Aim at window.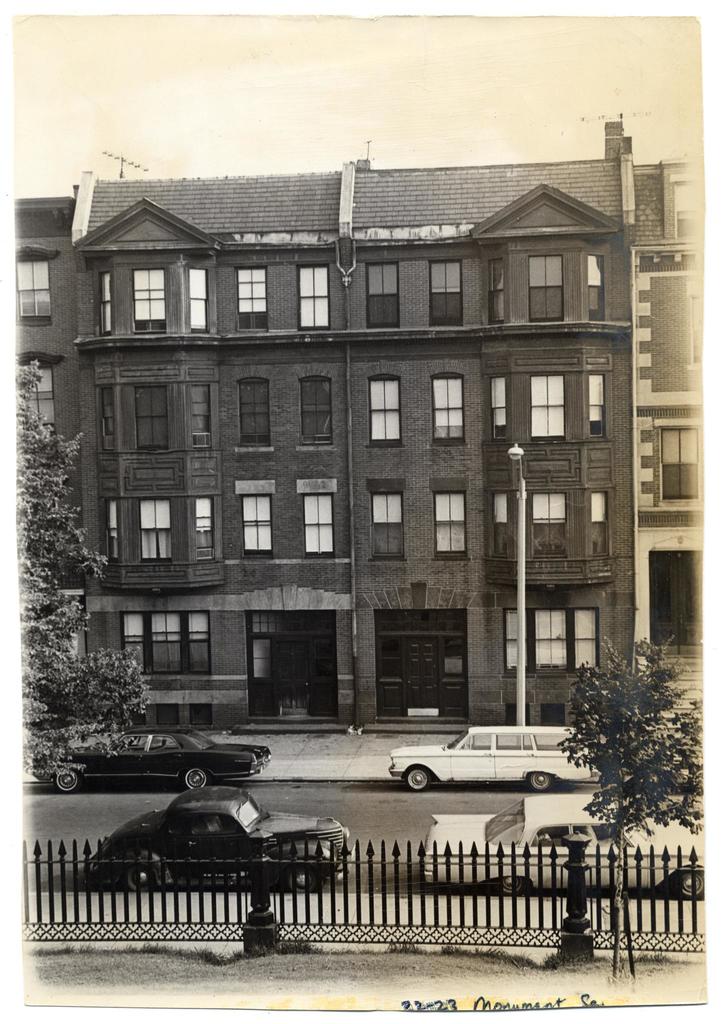
Aimed at detection(588, 249, 611, 328).
